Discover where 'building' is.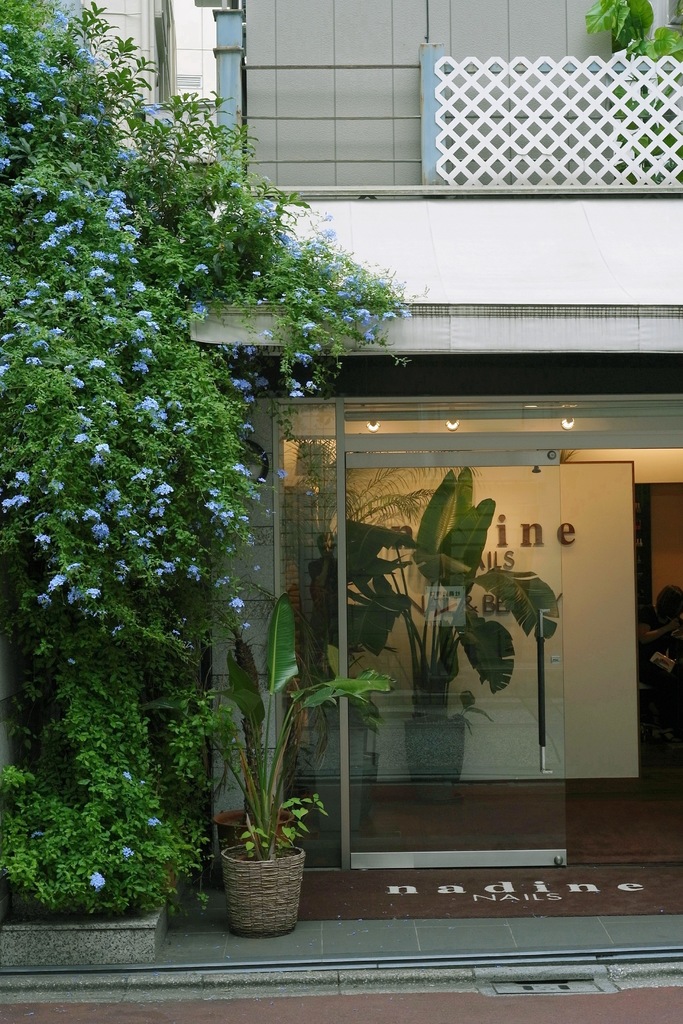
Discovered at 174, 0, 682, 893.
